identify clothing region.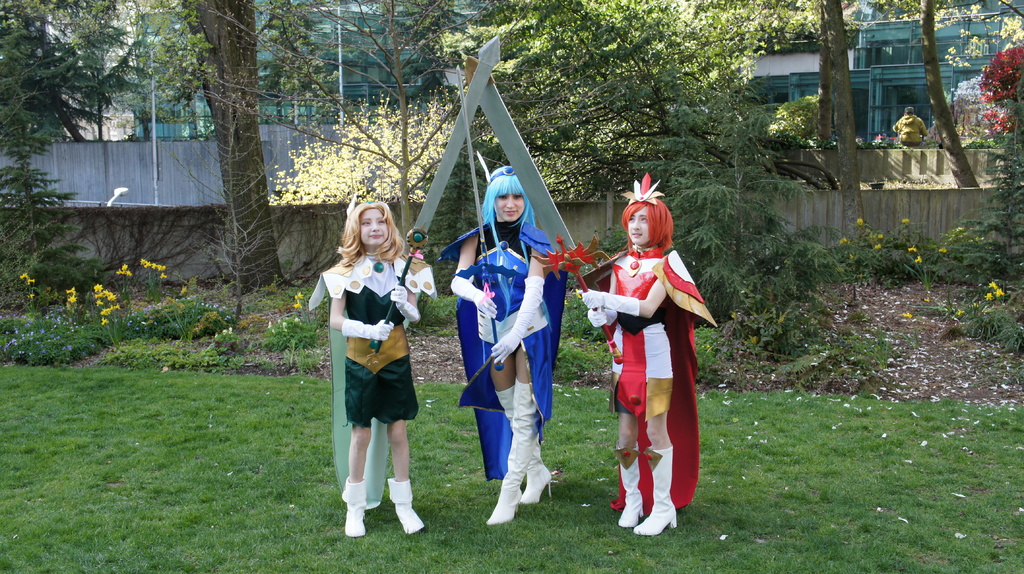
Region: select_region(568, 246, 724, 511).
